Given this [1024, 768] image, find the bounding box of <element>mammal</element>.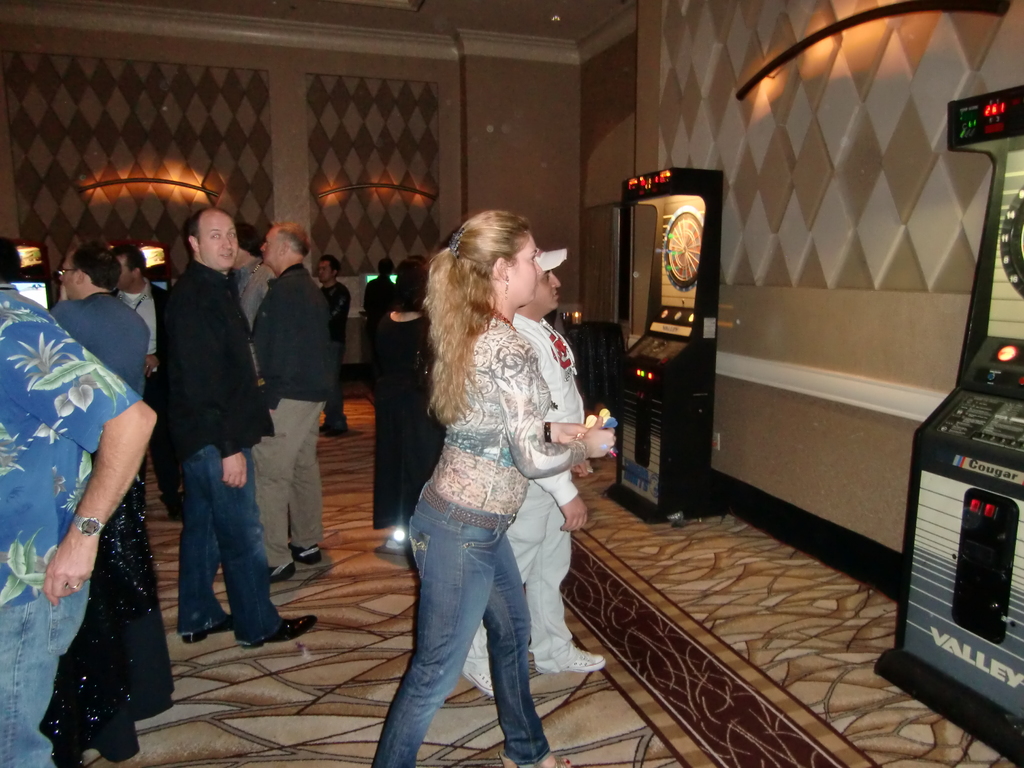
[left=0, top=237, right=154, bottom=767].
